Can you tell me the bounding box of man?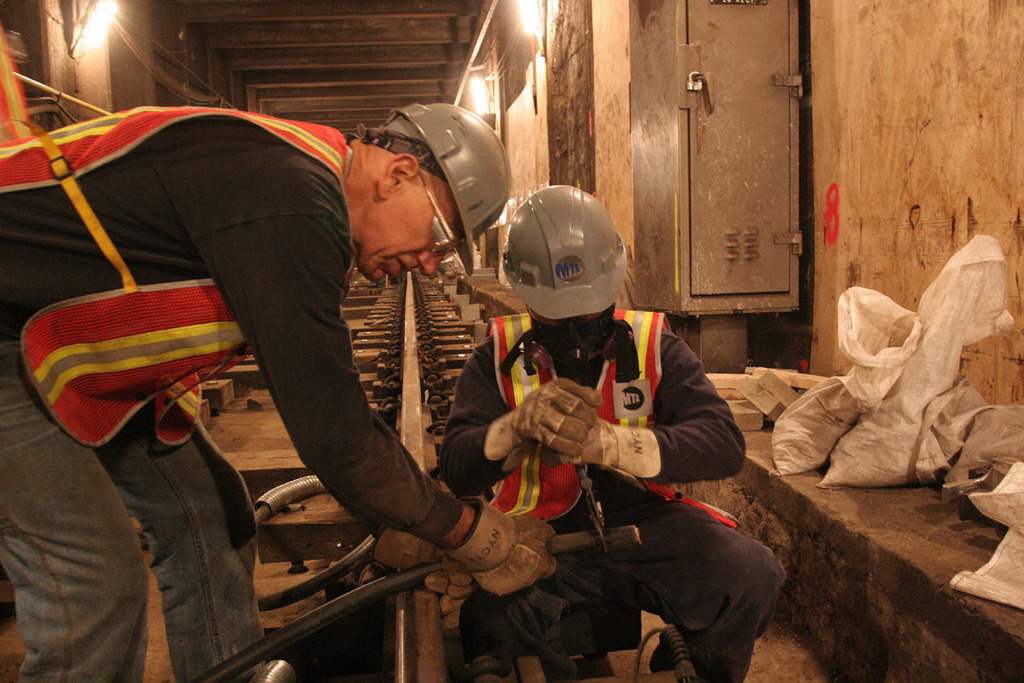
BBox(52, 63, 623, 655).
